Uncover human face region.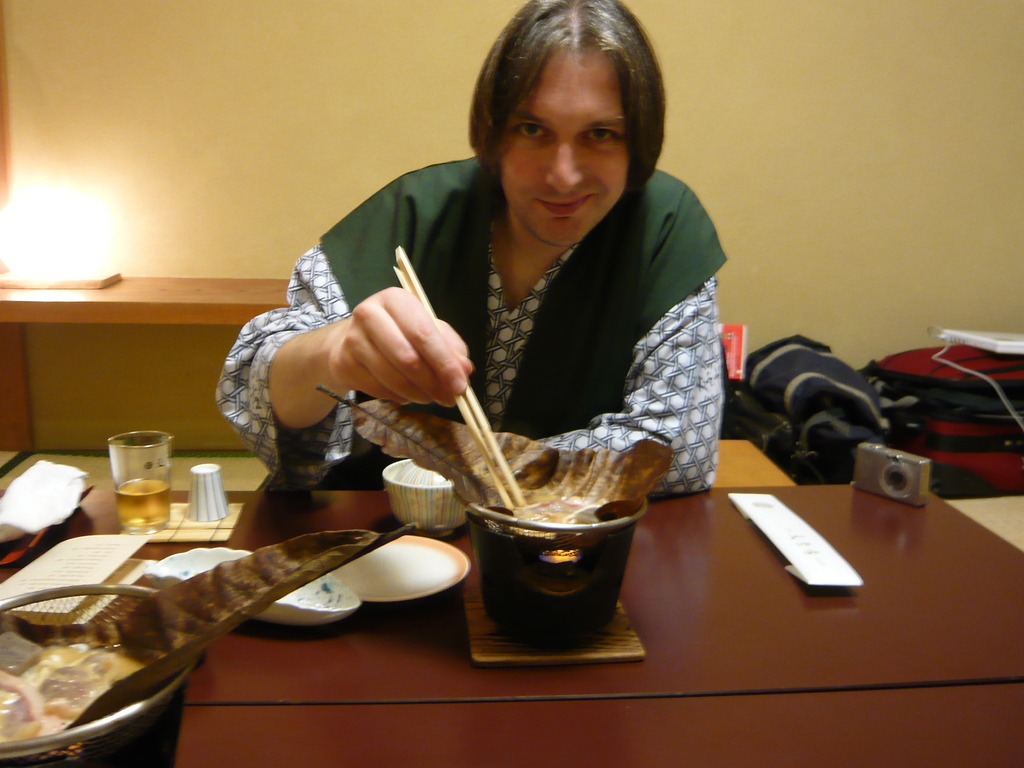
Uncovered: bbox(500, 51, 634, 247).
